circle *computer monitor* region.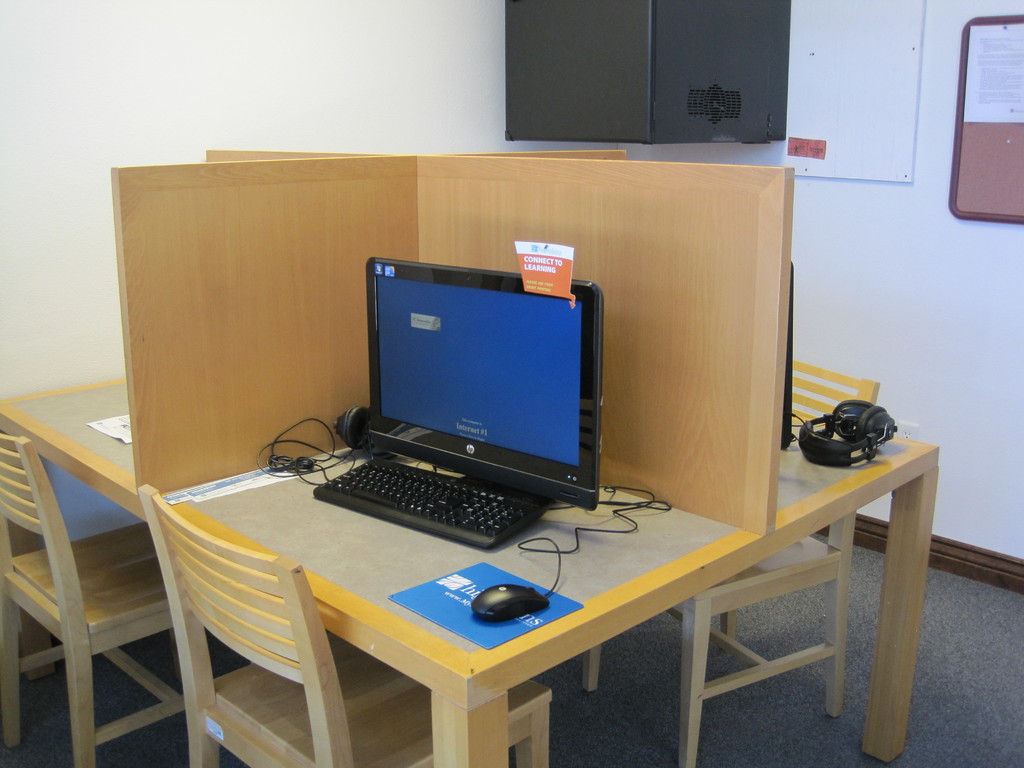
Region: {"left": 774, "top": 254, "right": 804, "bottom": 458}.
